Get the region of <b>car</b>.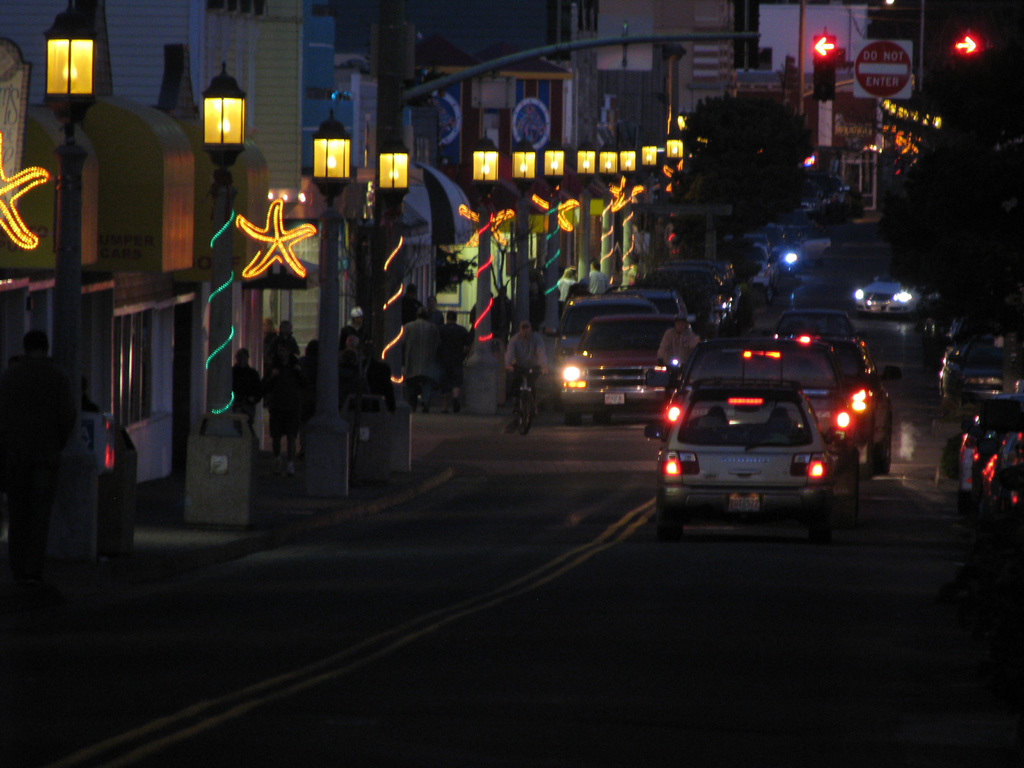
666/328/857/494.
